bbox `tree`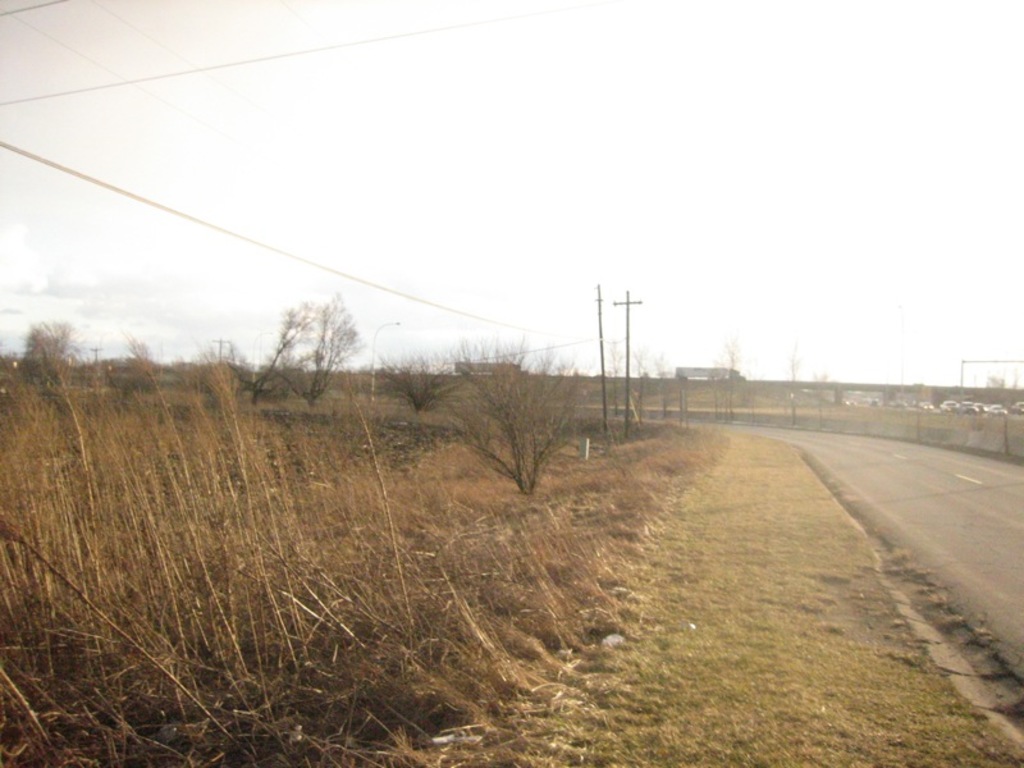
{"x1": 197, "y1": 296, "x2": 369, "y2": 411}
